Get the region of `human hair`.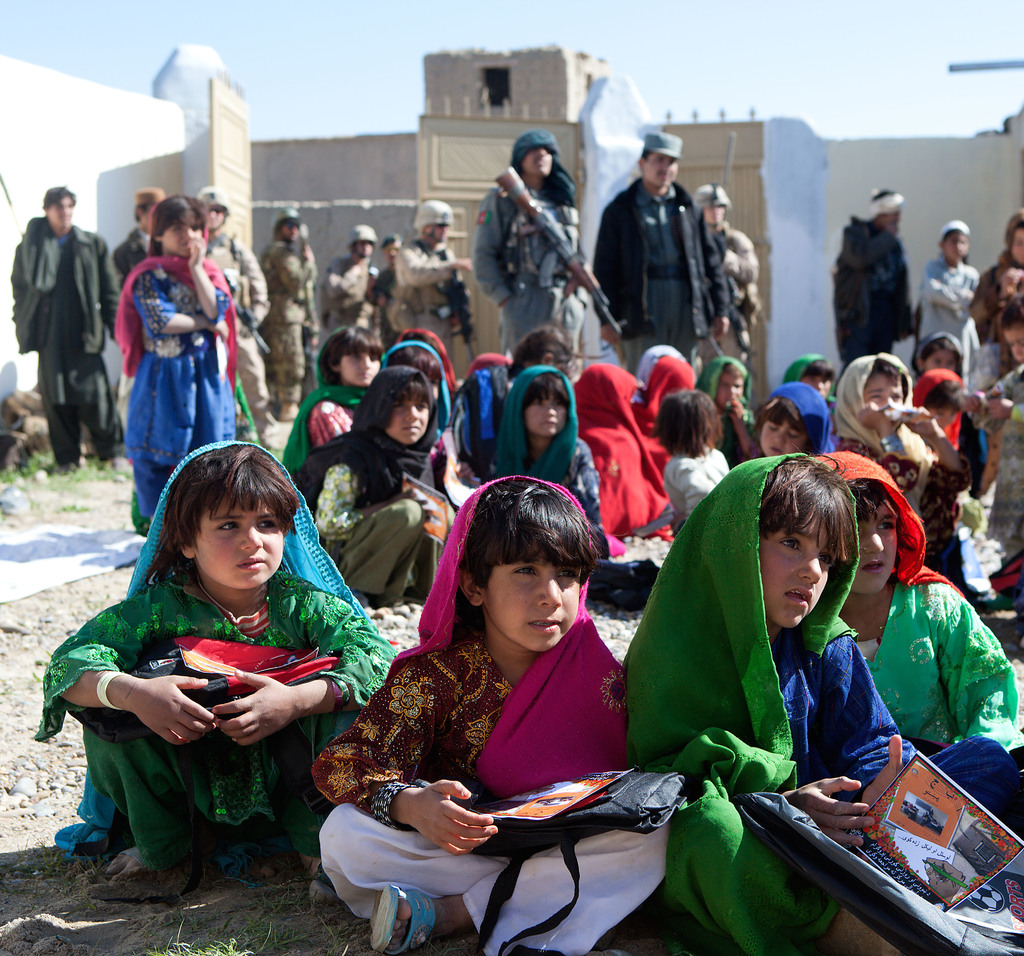
(x1=388, y1=371, x2=438, y2=406).
